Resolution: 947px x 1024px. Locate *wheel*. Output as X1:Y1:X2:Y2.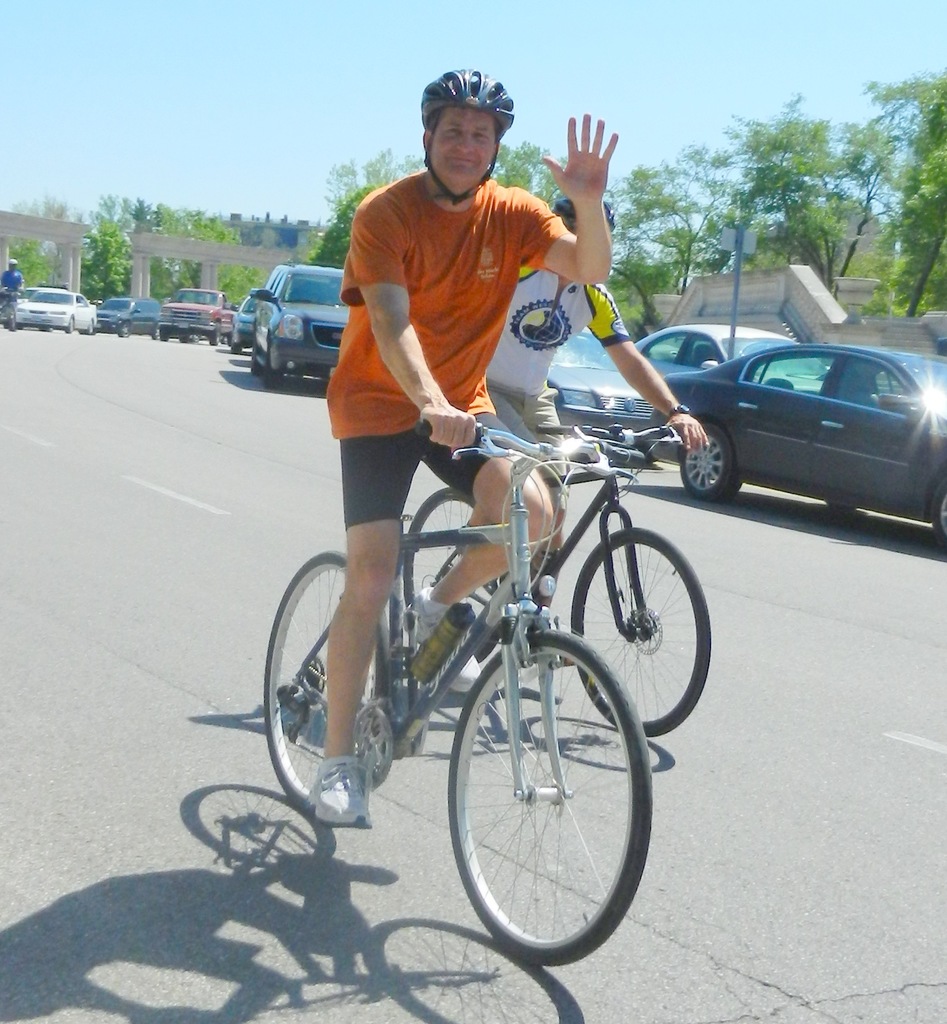
930:476:946:554.
